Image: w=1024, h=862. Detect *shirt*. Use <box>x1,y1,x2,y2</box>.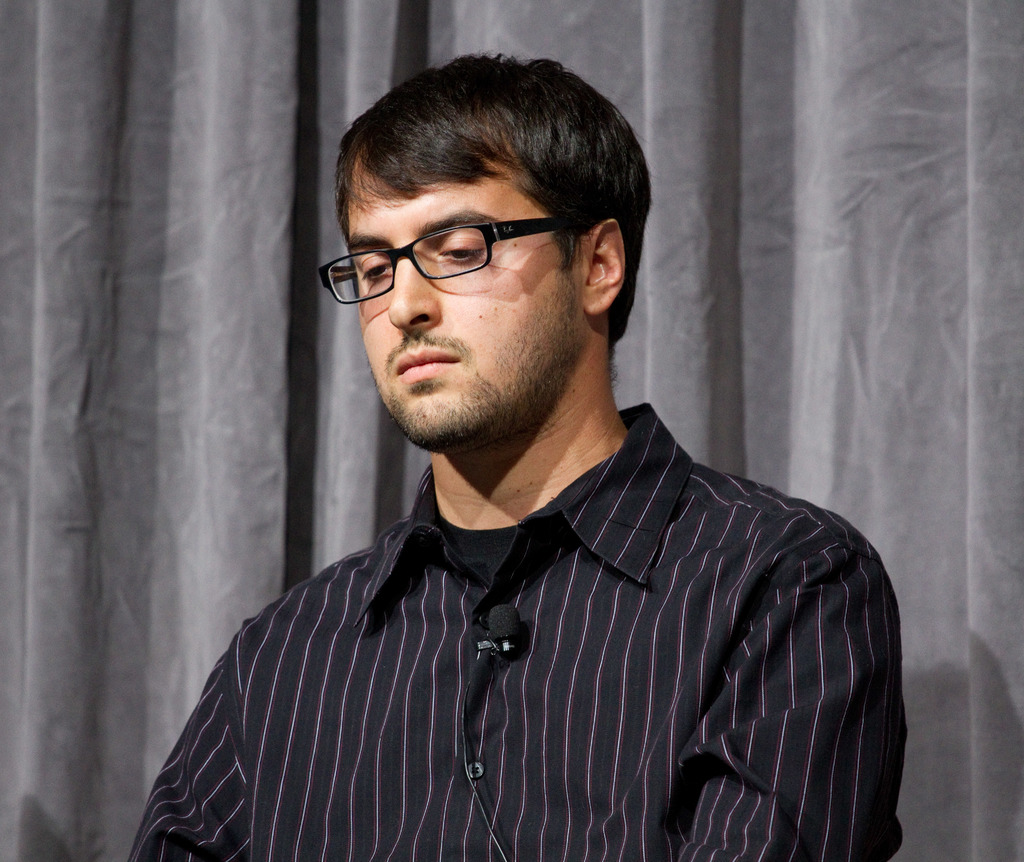
<box>128,398,912,861</box>.
